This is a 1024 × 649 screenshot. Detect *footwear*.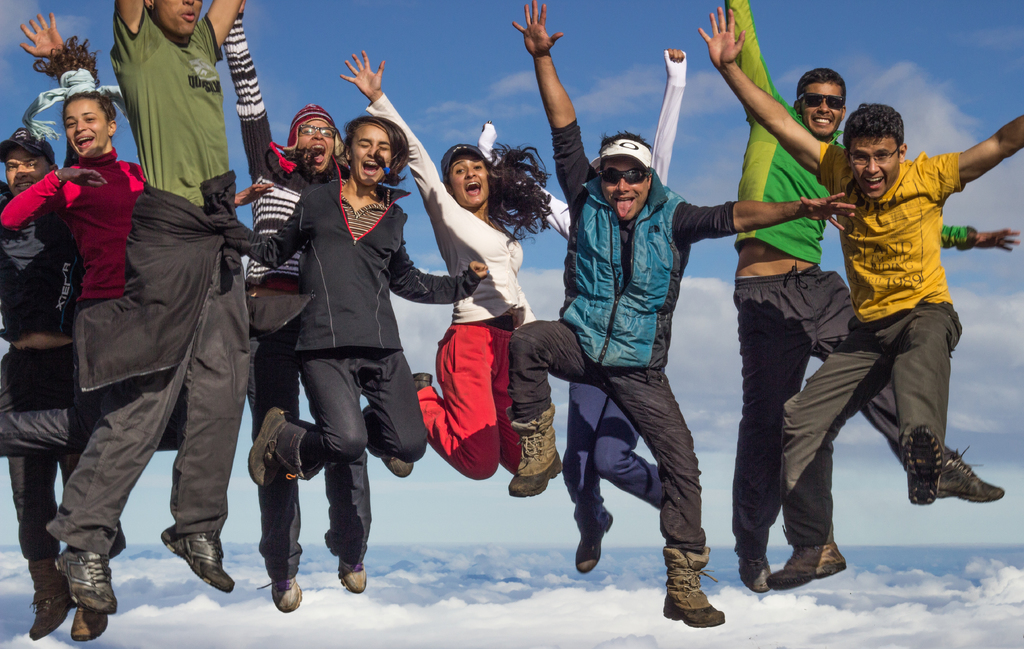
<box>734,545,774,597</box>.
